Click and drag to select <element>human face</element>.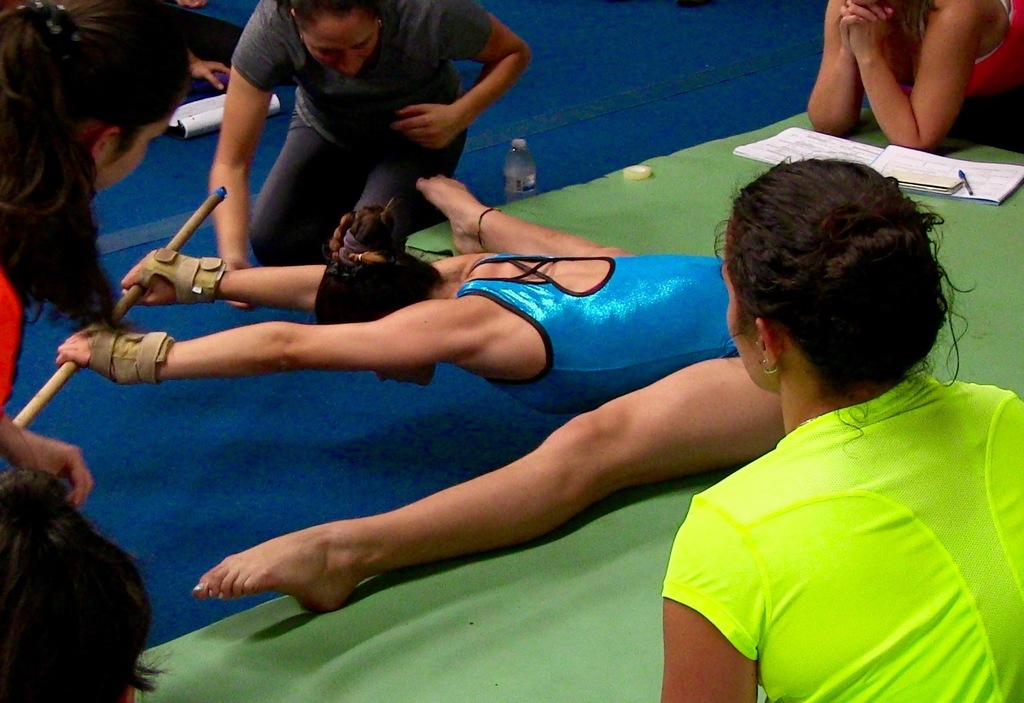
Selection: region(374, 366, 435, 389).
